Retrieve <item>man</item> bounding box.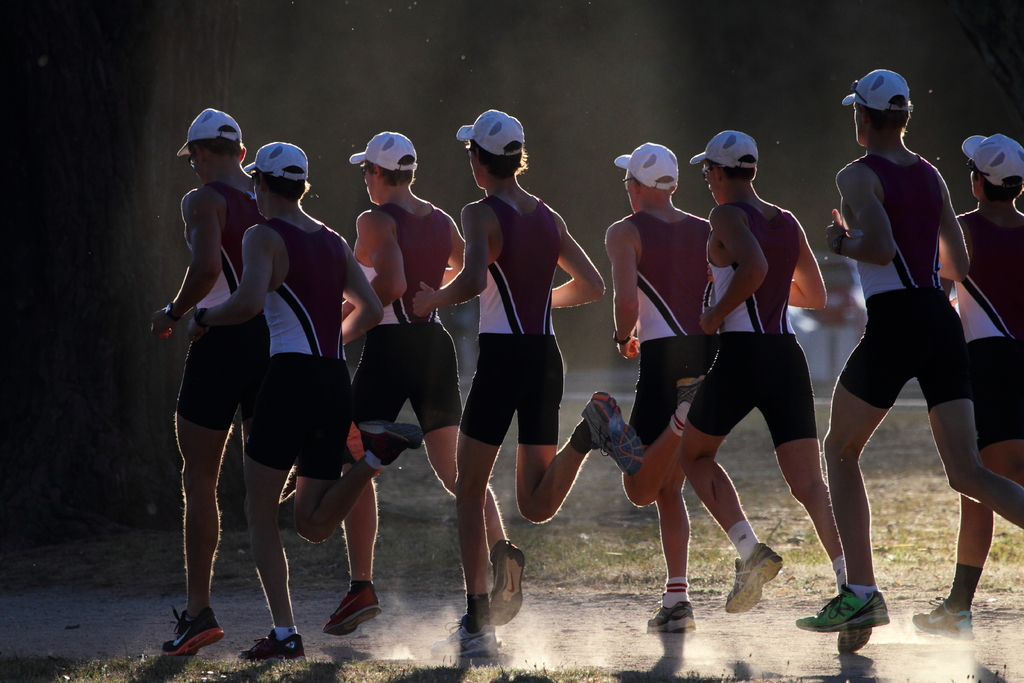
Bounding box: bbox=(137, 95, 269, 672).
